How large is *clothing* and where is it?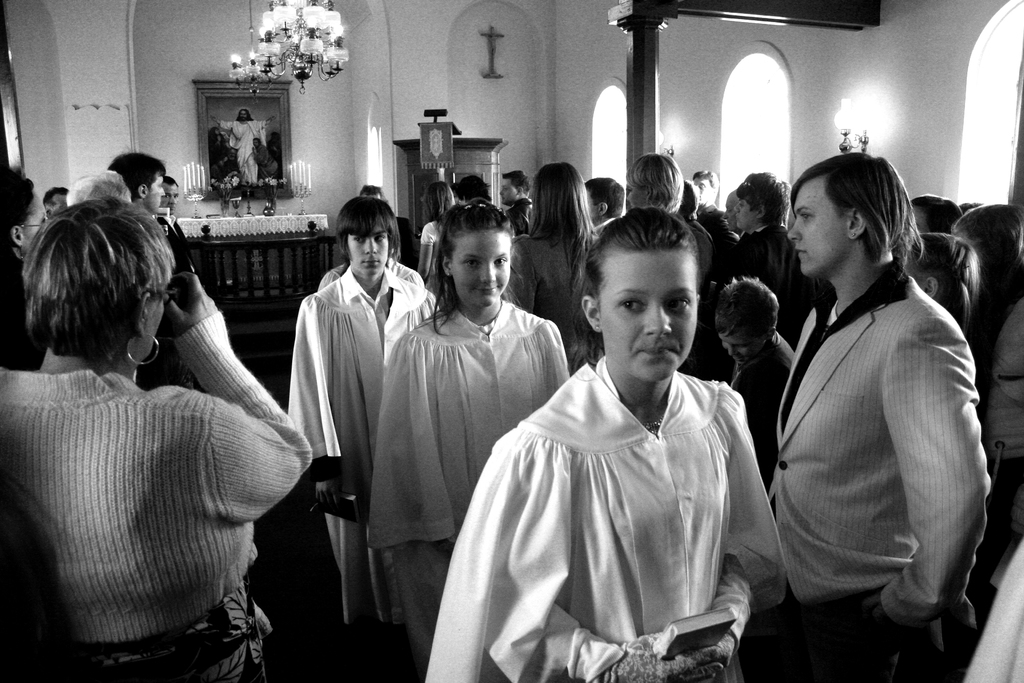
Bounding box: {"x1": 207, "y1": 135, "x2": 224, "y2": 169}.
